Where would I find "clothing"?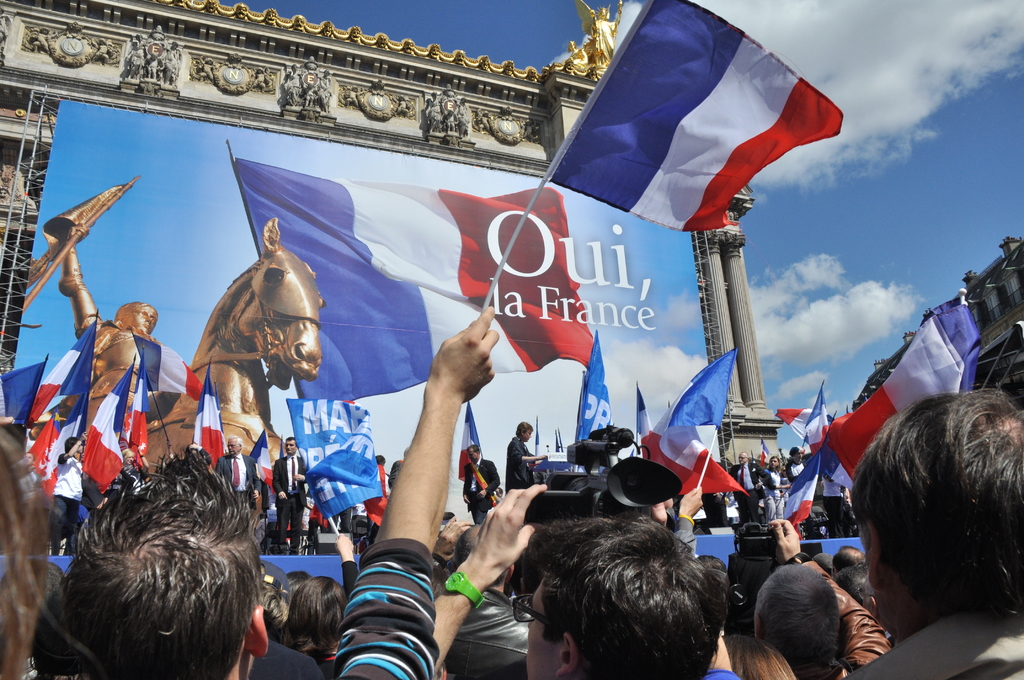
At Rect(444, 587, 534, 679).
